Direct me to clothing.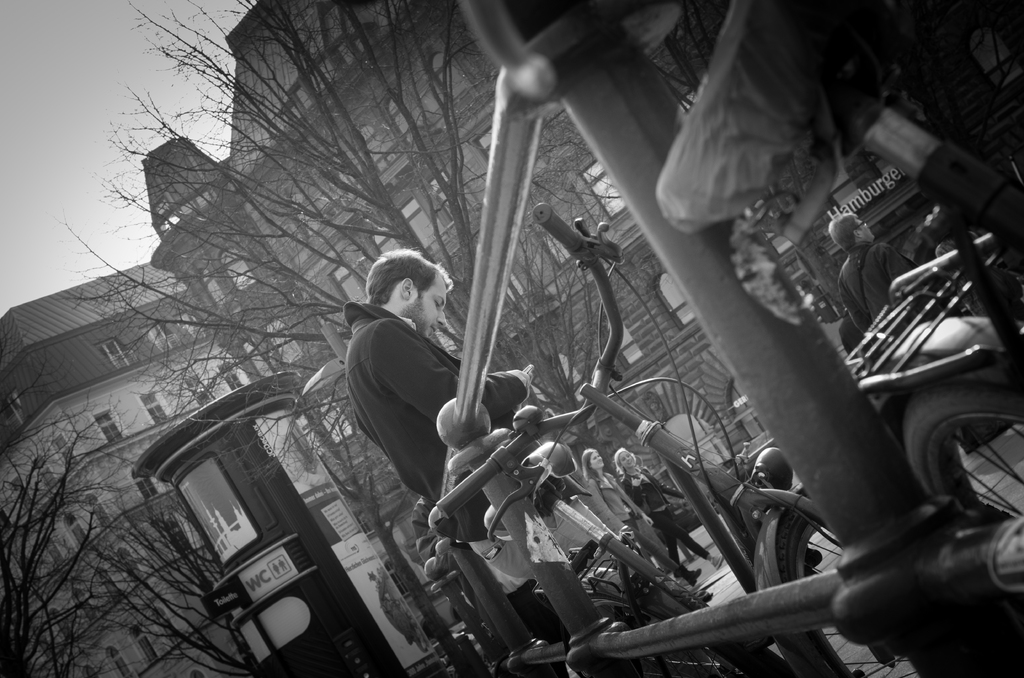
Direction: bbox=(347, 302, 569, 653).
